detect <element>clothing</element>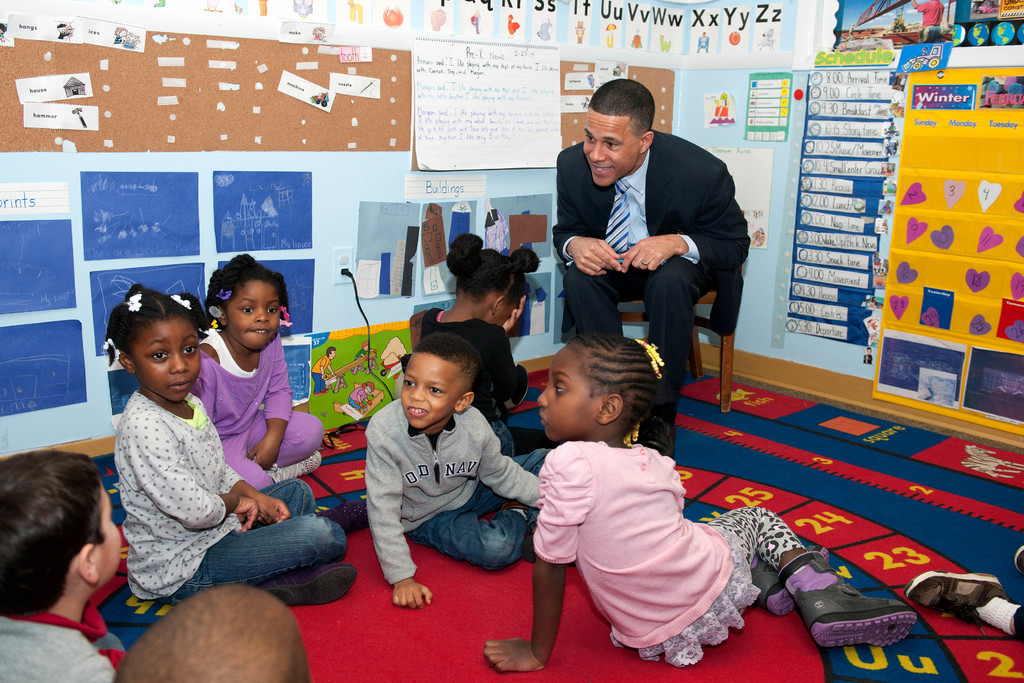
detection(917, 0, 943, 39)
